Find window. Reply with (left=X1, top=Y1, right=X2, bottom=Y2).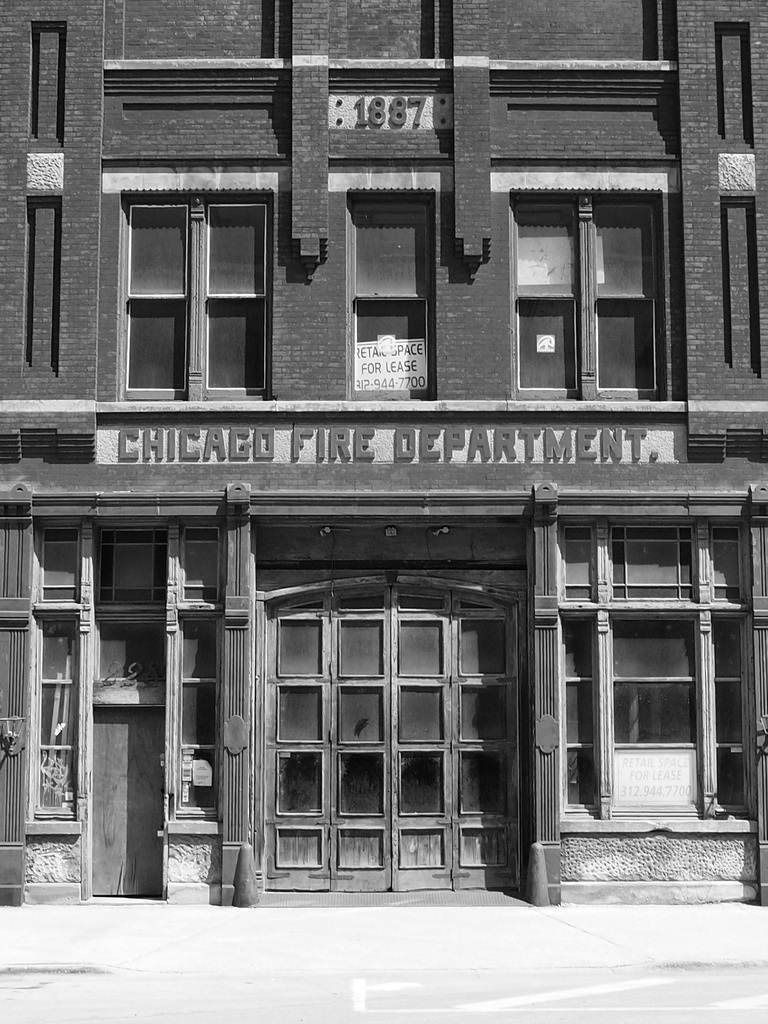
(left=345, top=191, right=441, bottom=404).
